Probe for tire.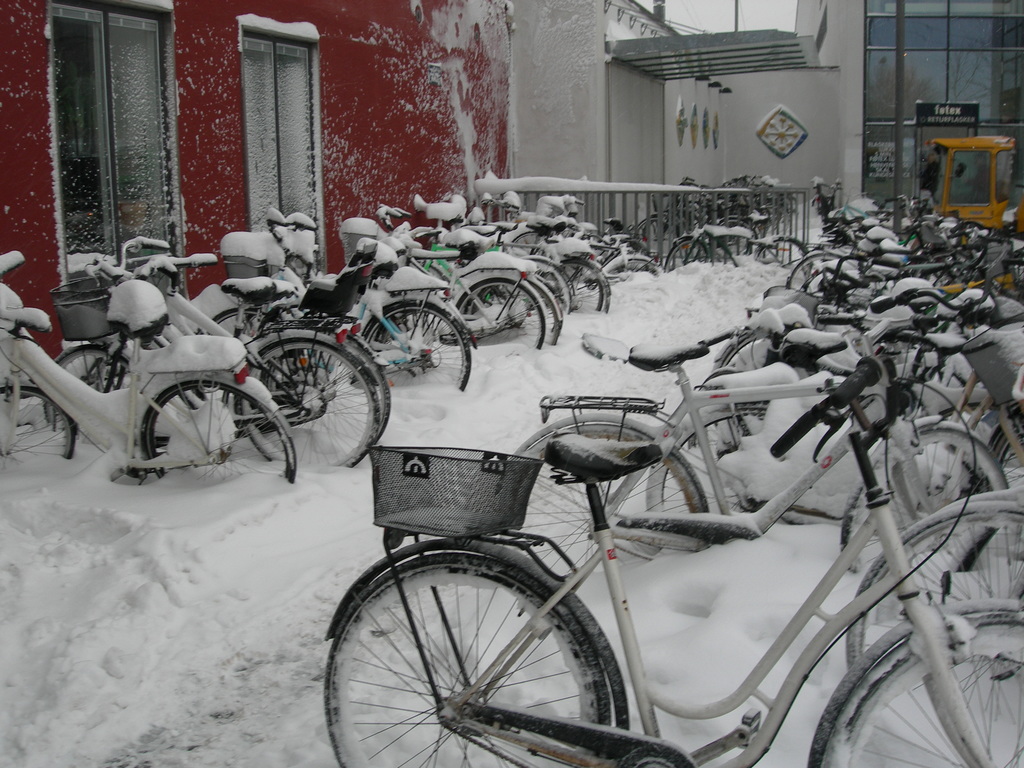
Probe result: 652:403:788:516.
